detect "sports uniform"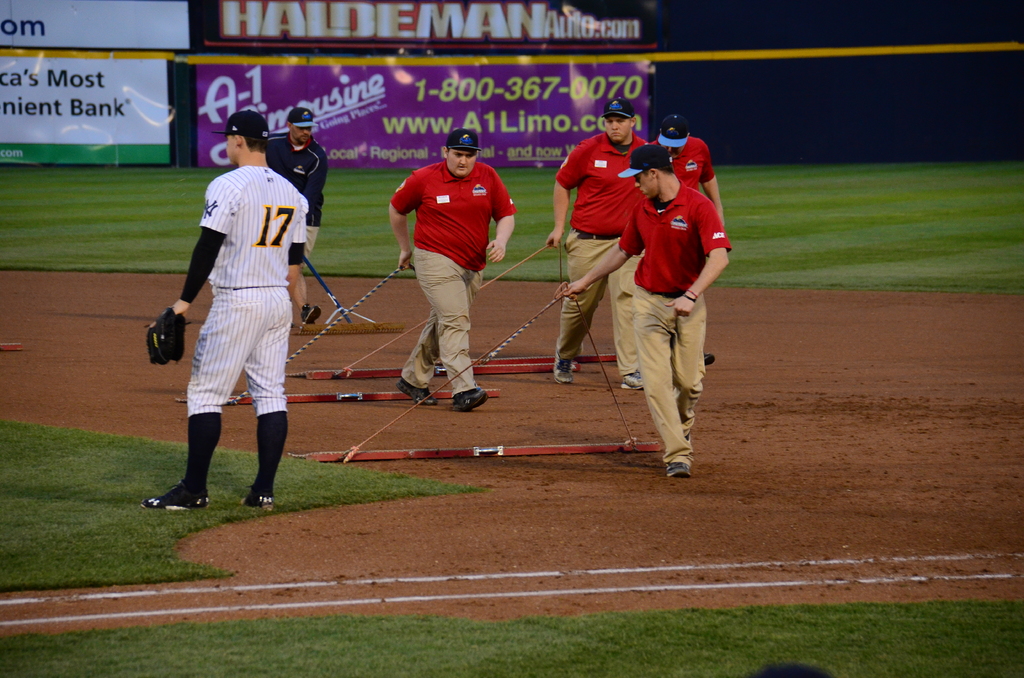
locate(271, 102, 332, 269)
